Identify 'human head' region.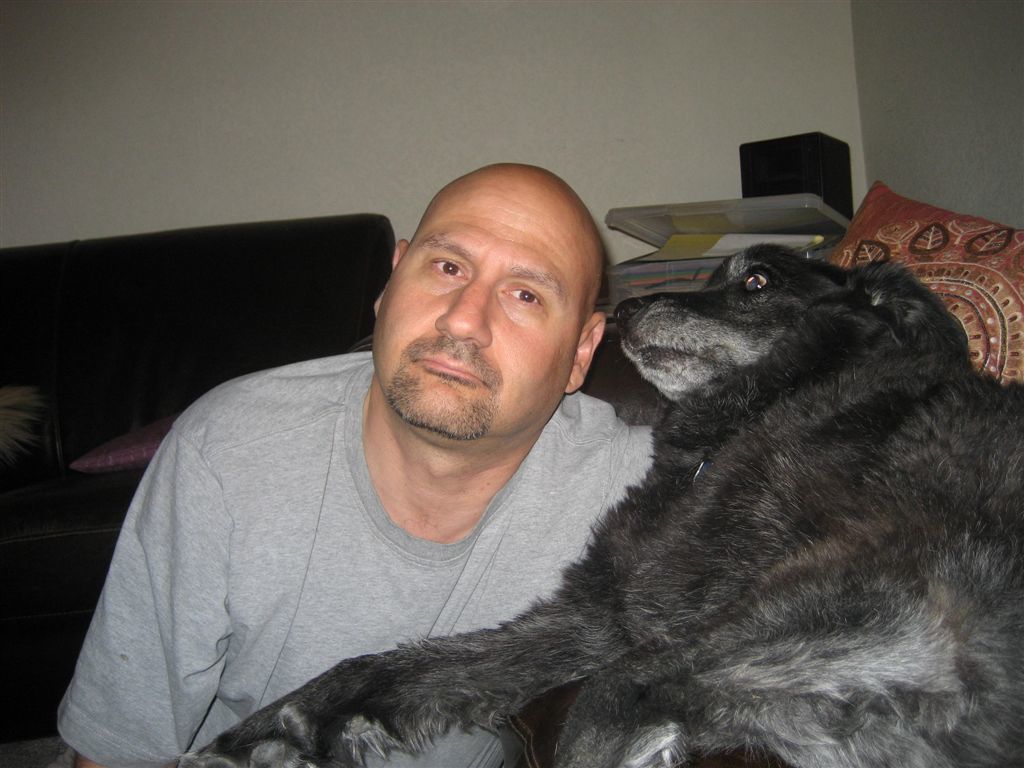
Region: pyautogui.locateOnScreen(390, 164, 614, 436).
